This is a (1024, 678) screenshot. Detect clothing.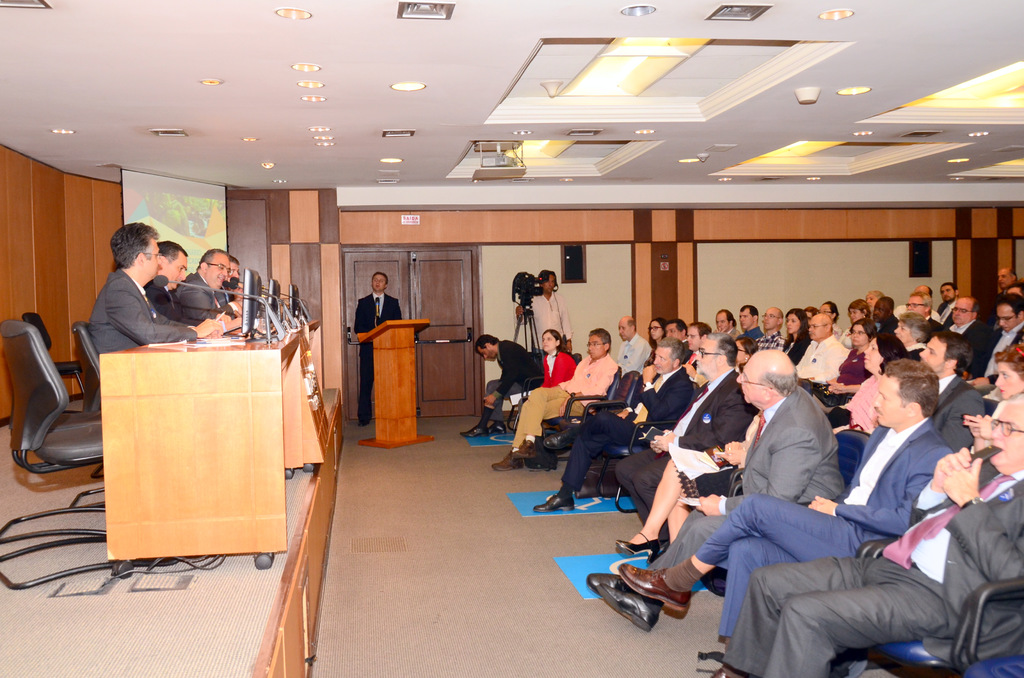
bbox=(620, 337, 651, 371).
